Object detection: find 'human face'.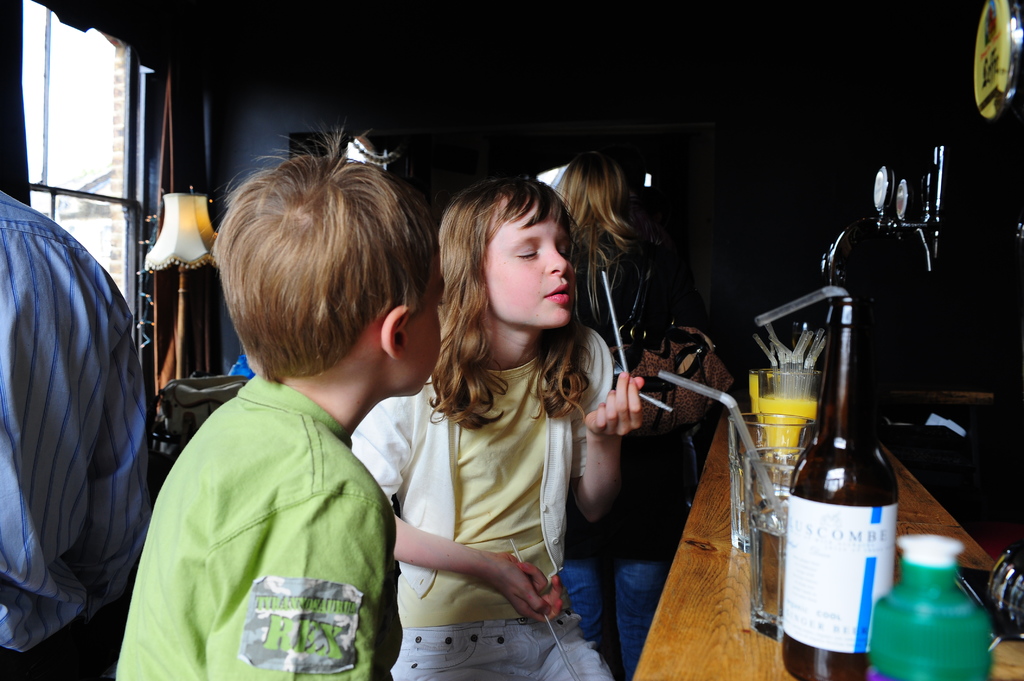
box(482, 200, 576, 328).
